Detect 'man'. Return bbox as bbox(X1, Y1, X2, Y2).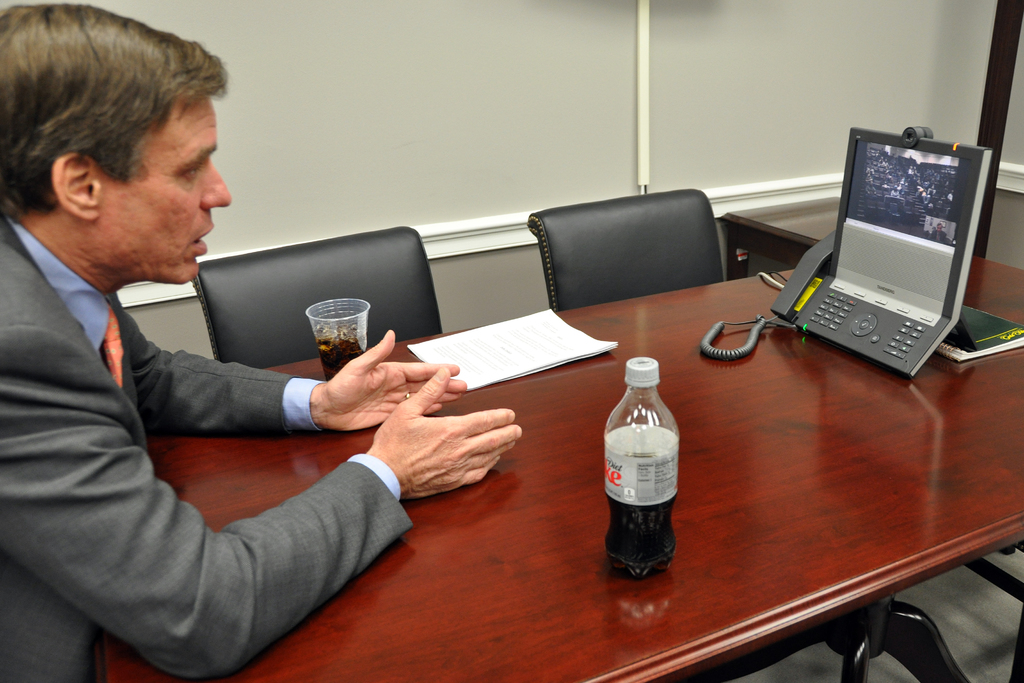
bbox(0, 0, 523, 682).
